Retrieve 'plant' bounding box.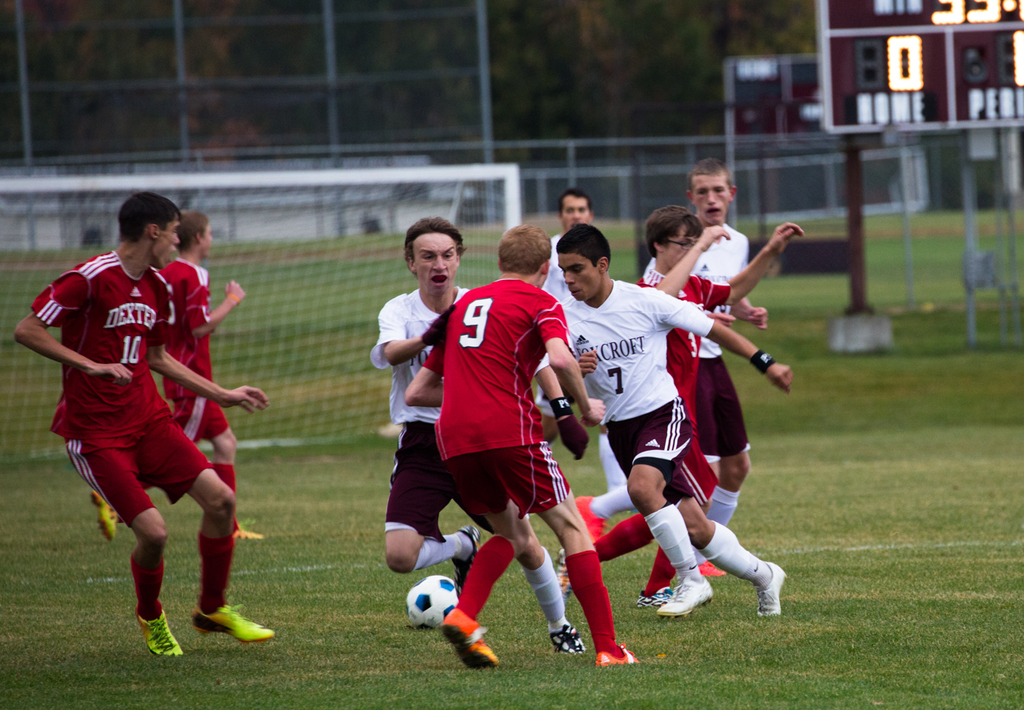
Bounding box: 757:224:1023:311.
